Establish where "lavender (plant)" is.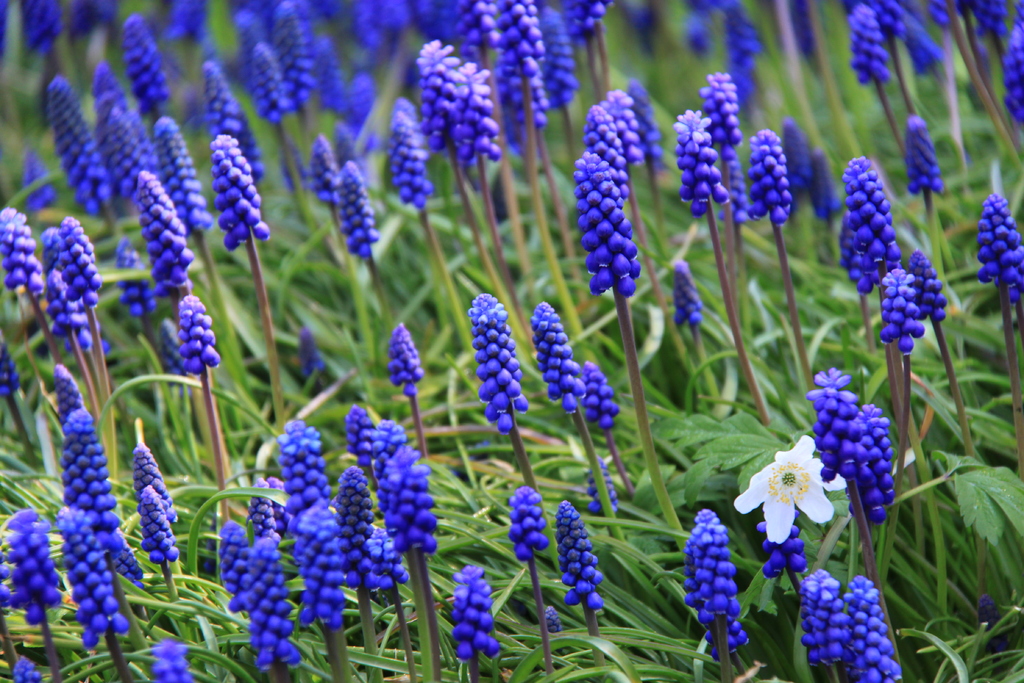
Established at 797,572,855,682.
